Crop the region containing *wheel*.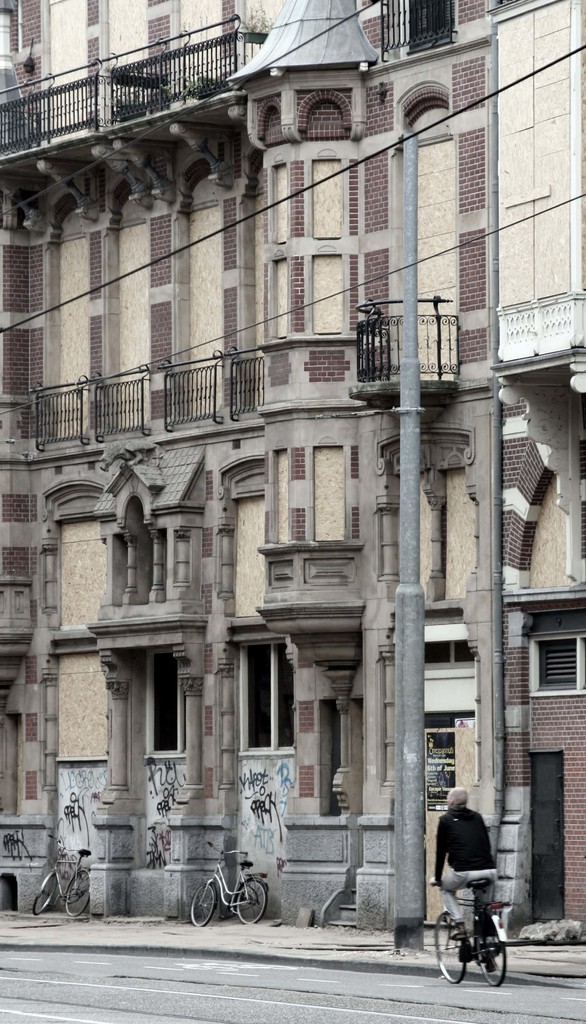
Crop region: [65, 870, 90, 918].
